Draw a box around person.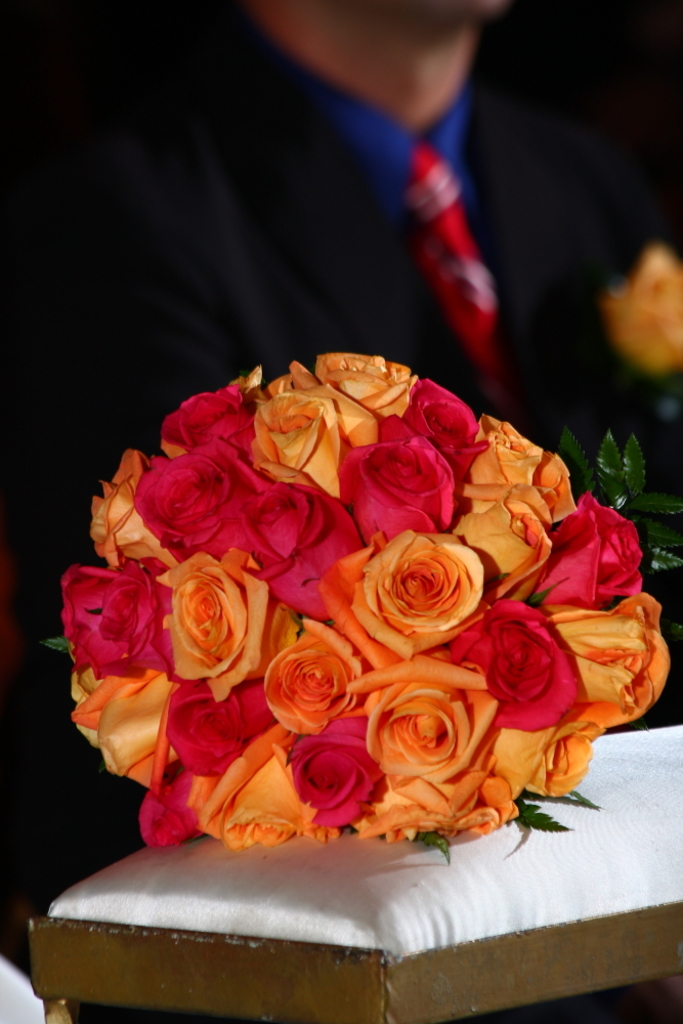
x1=0, y1=0, x2=682, y2=887.
